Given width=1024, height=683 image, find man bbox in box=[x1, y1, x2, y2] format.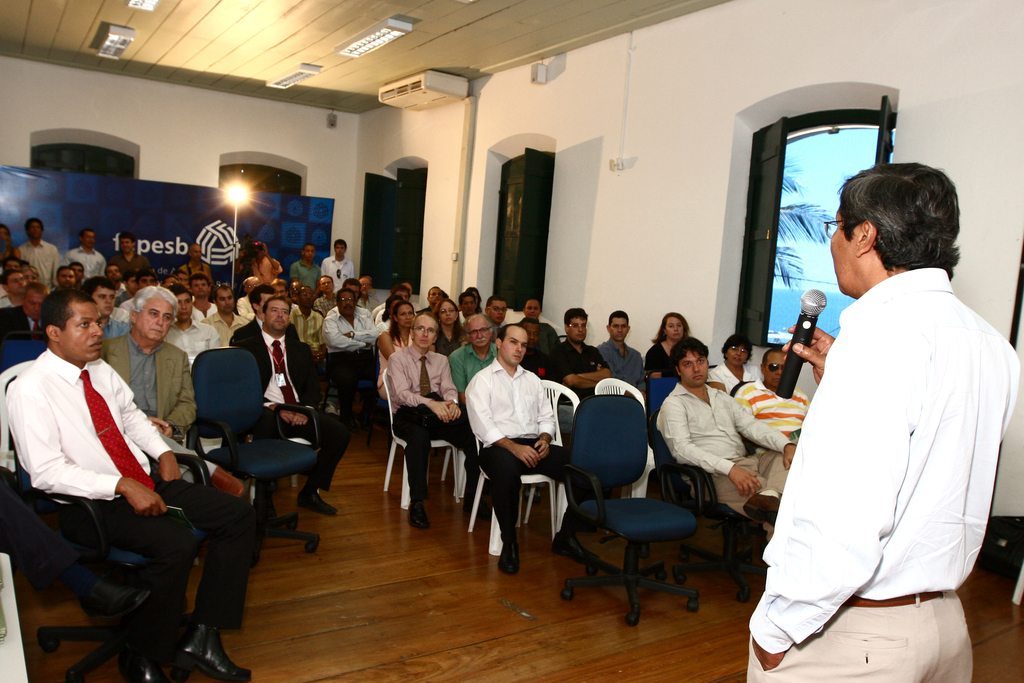
box=[652, 339, 794, 524].
